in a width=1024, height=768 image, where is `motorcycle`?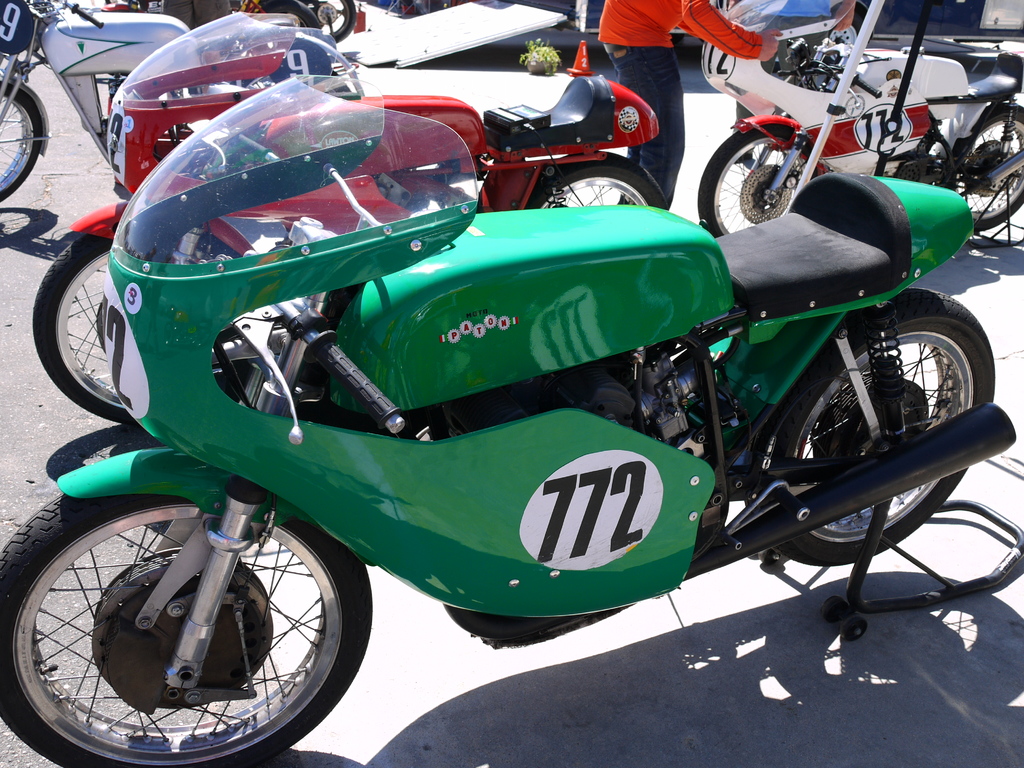
<bbox>316, 0, 370, 47</bbox>.
